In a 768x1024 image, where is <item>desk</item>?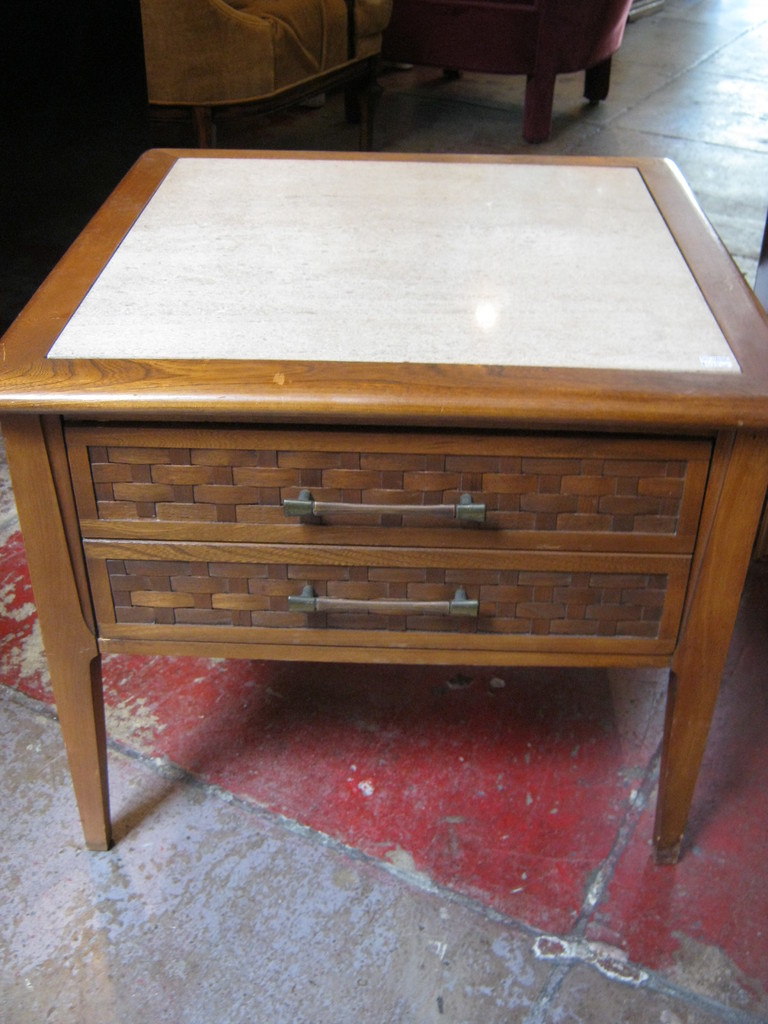
0,138,767,867.
